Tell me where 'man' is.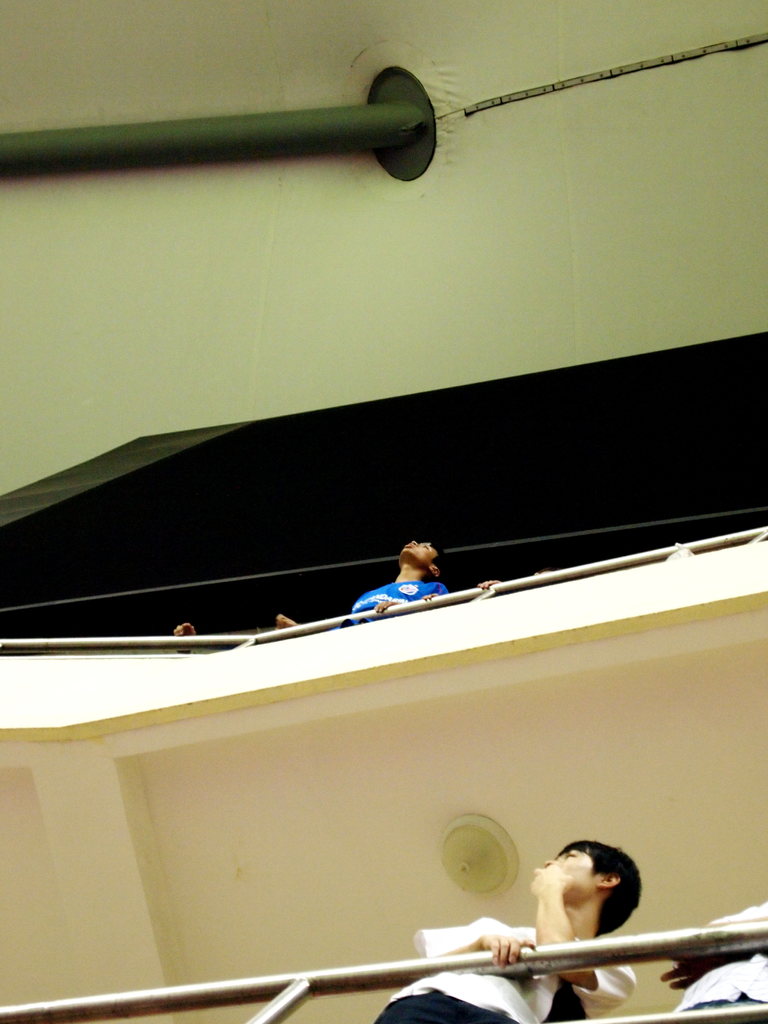
'man' is at x1=333 y1=536 x2=449 y2=632.
